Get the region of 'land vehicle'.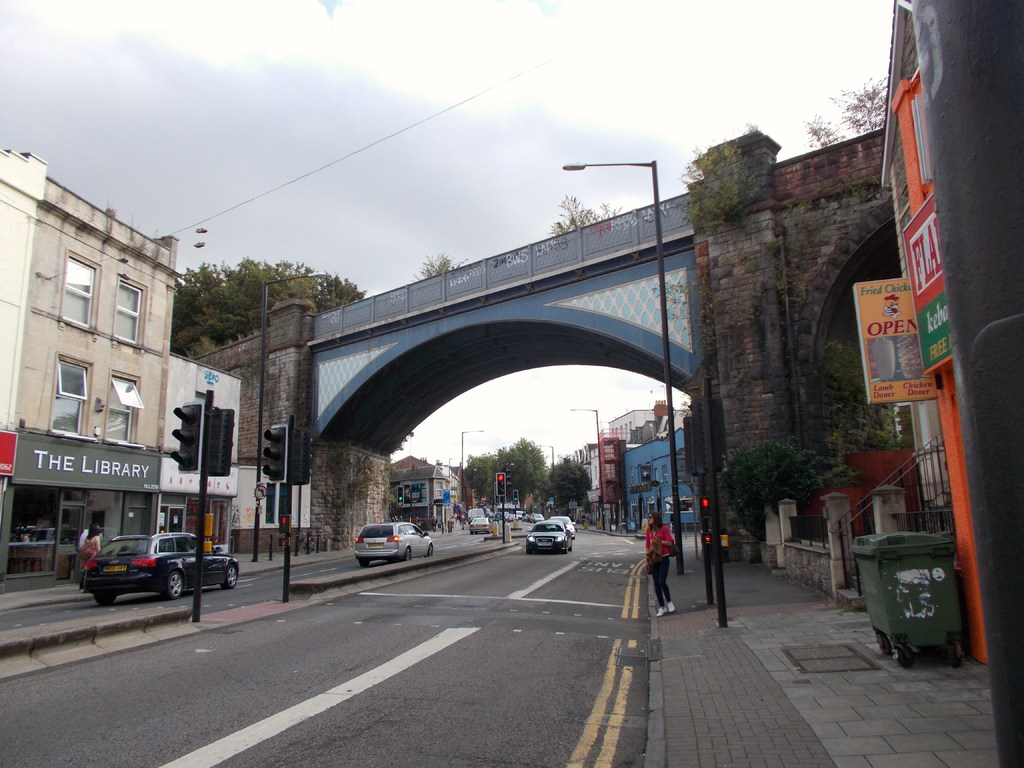
529,522,570,552.
